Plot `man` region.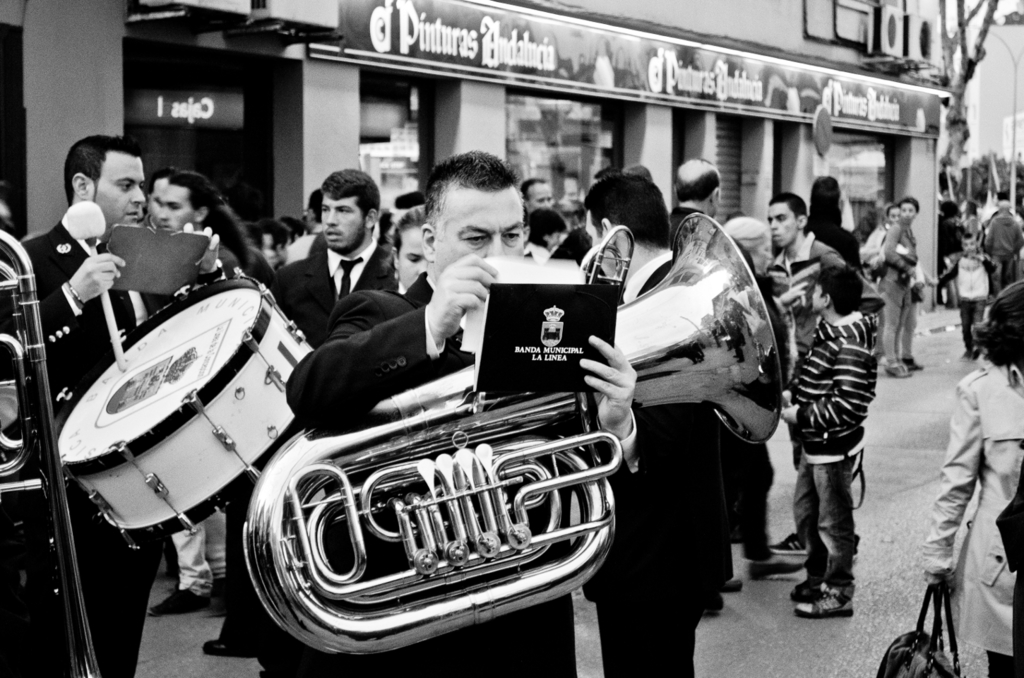
Plotted at Rect(278, 149, 635, 677).
